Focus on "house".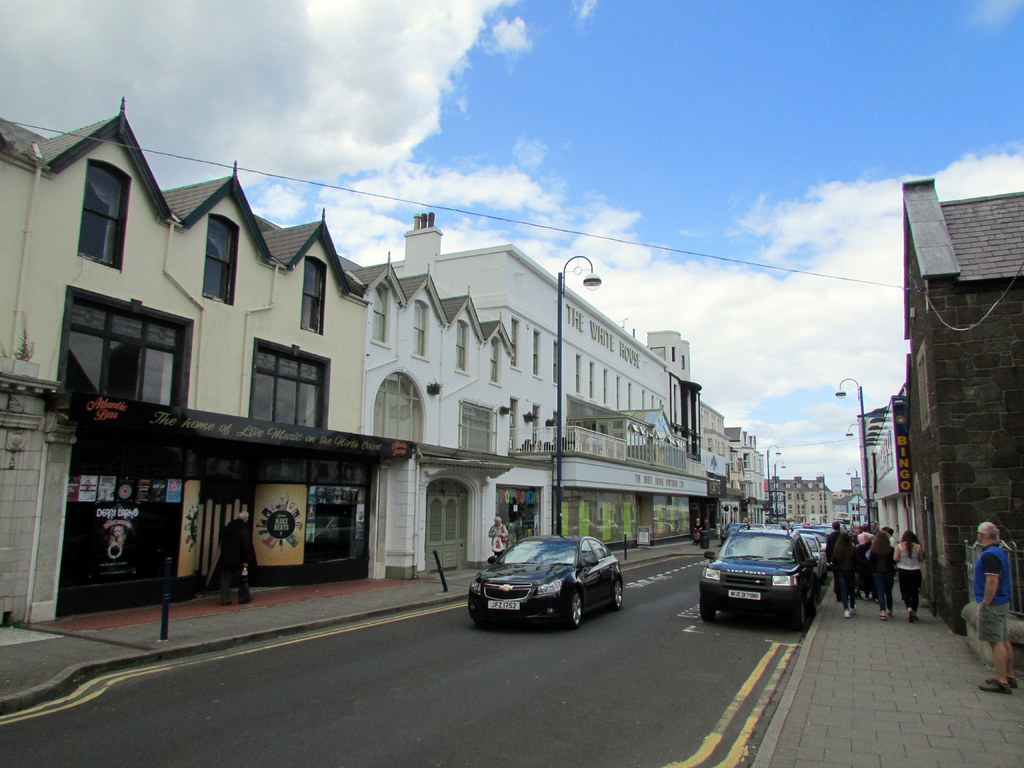
Focused at (388,203,703,540).
